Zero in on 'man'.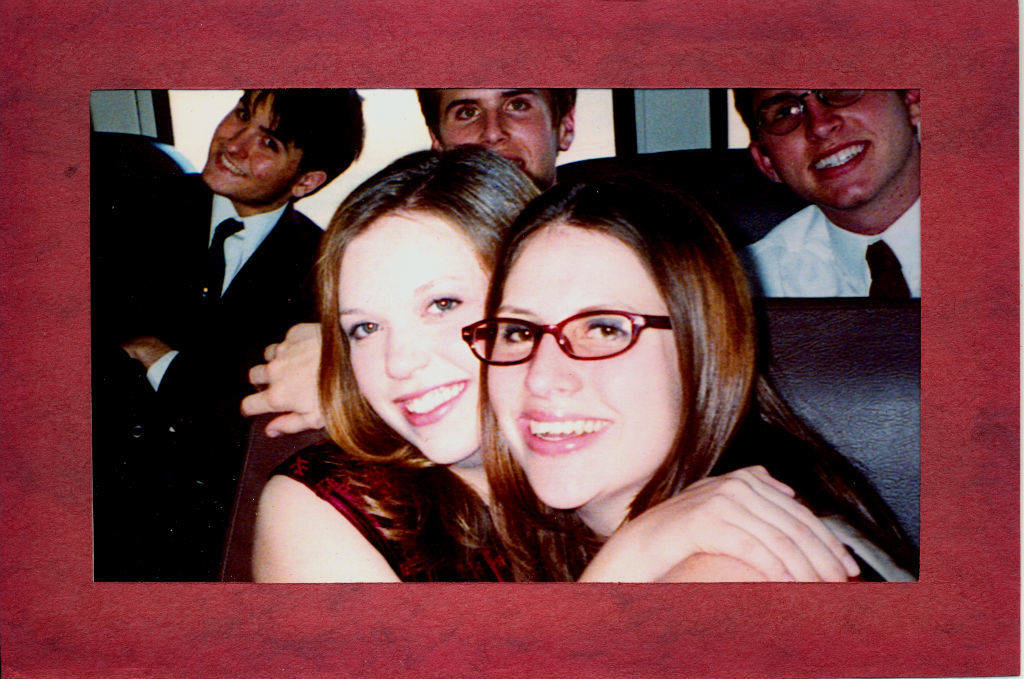
Zeroed in: x1=415 y1=84 x2=581 y2=187.
